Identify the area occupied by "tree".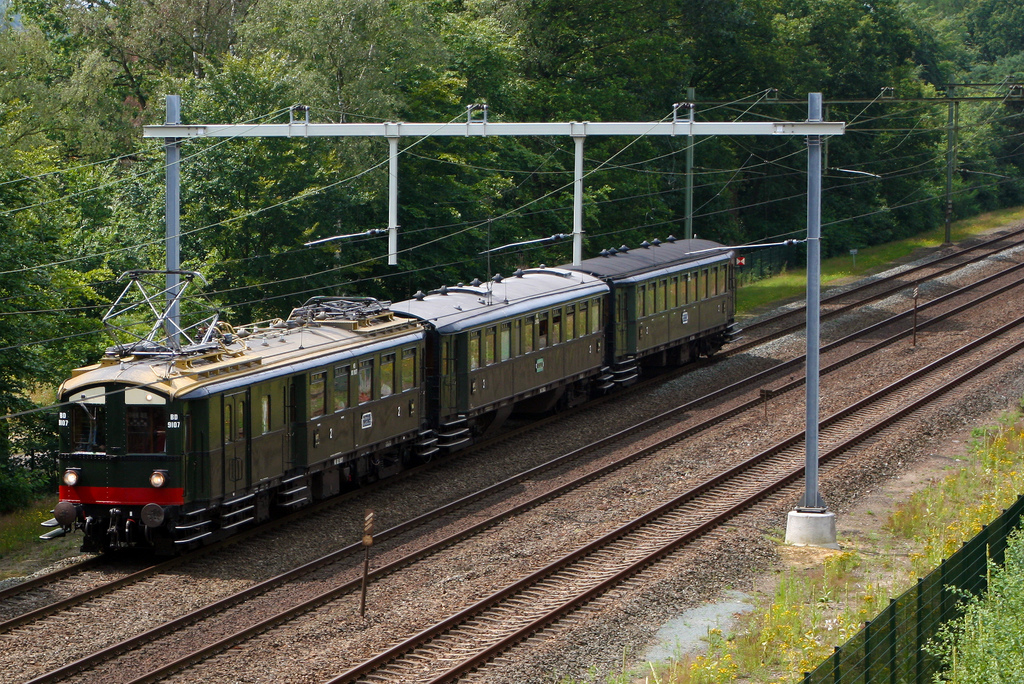
Area: crop(0, 0, 179, 158).
